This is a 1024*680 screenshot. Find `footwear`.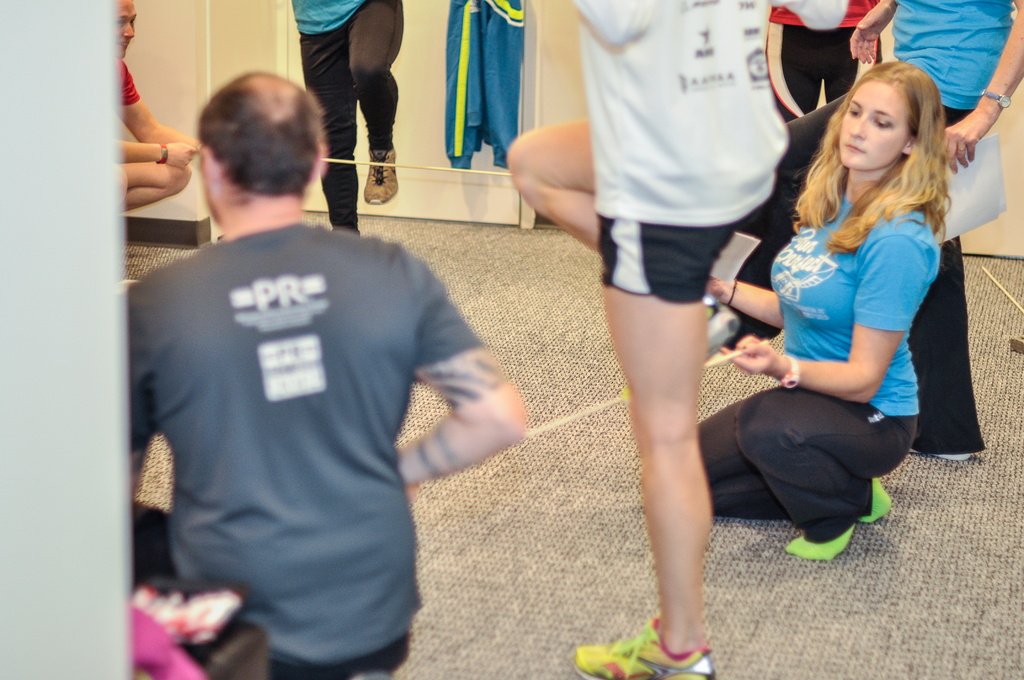
Bounding box: x1=568, y1=611, x2=714, y2=679.
